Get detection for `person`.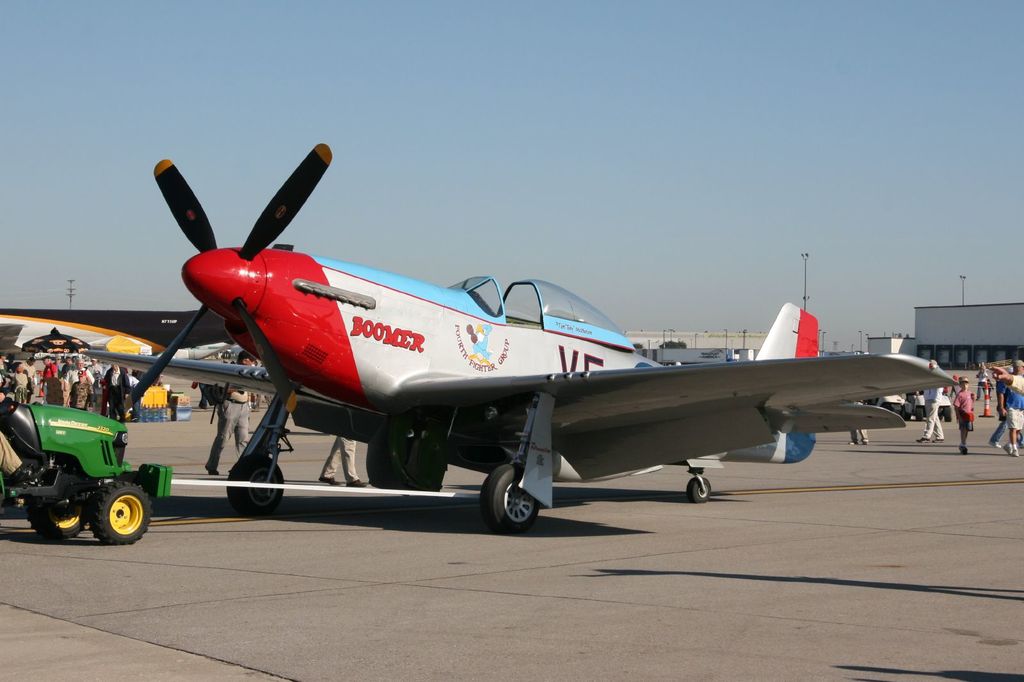
Detection: x1=923, y1=358, x2=945, y2=442.
